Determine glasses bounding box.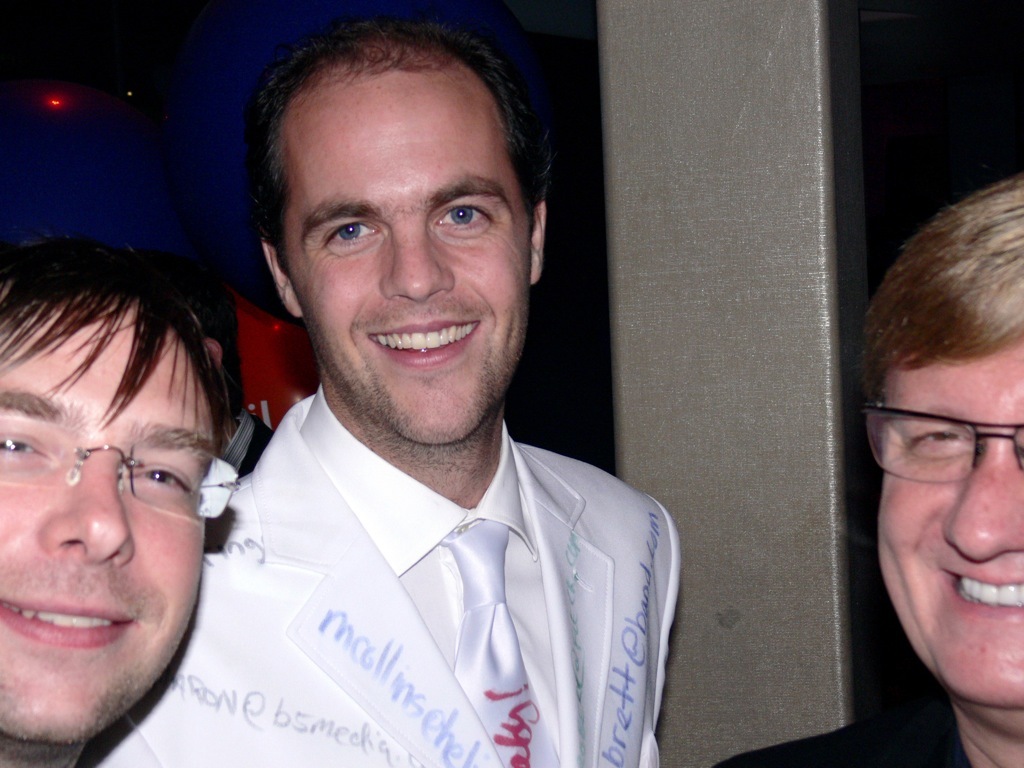
Determined: bbox=(849, 398, 1023, 494).
